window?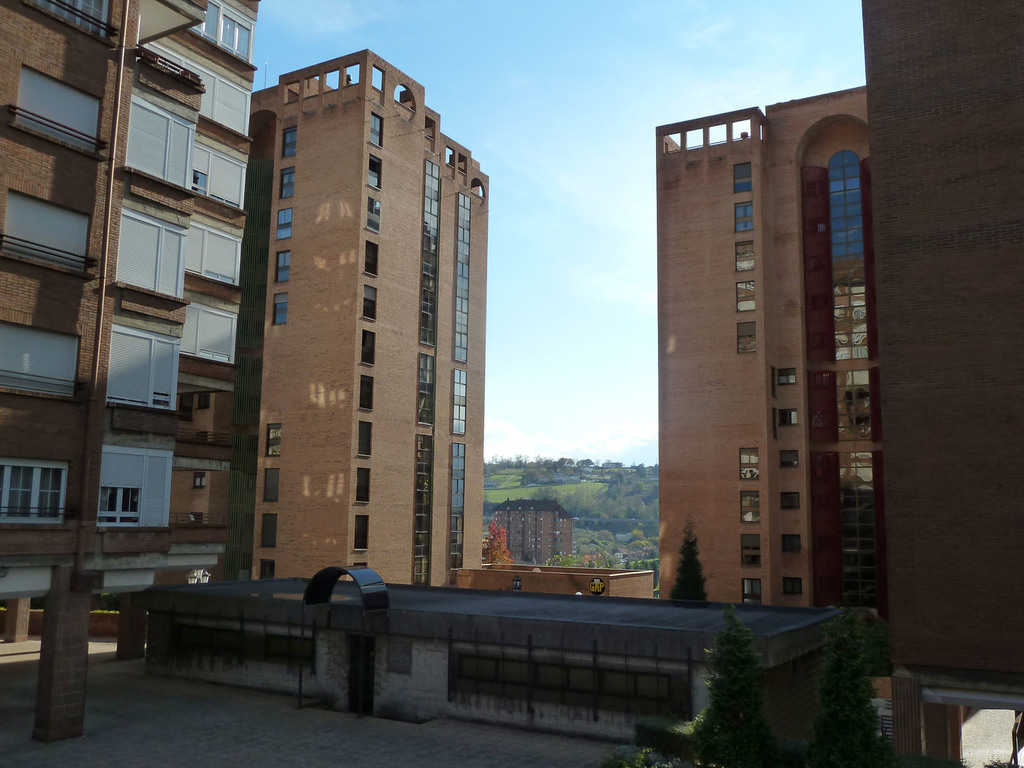
bbox(264, 468, 280, 506)
